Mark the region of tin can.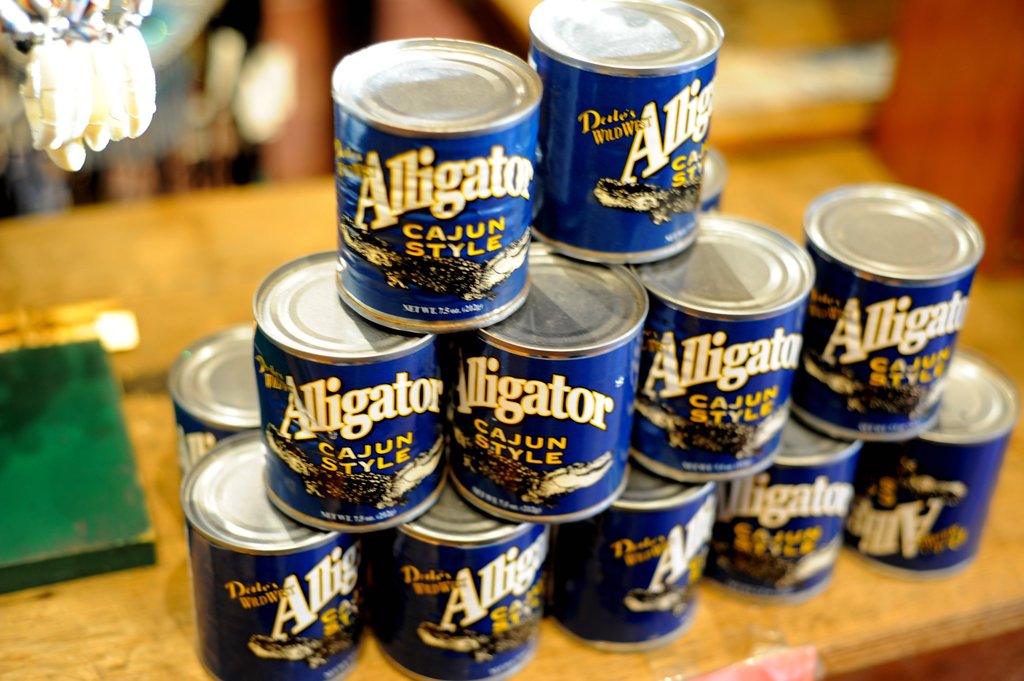
Region: <region>246, 250, 439, 540</region>.
